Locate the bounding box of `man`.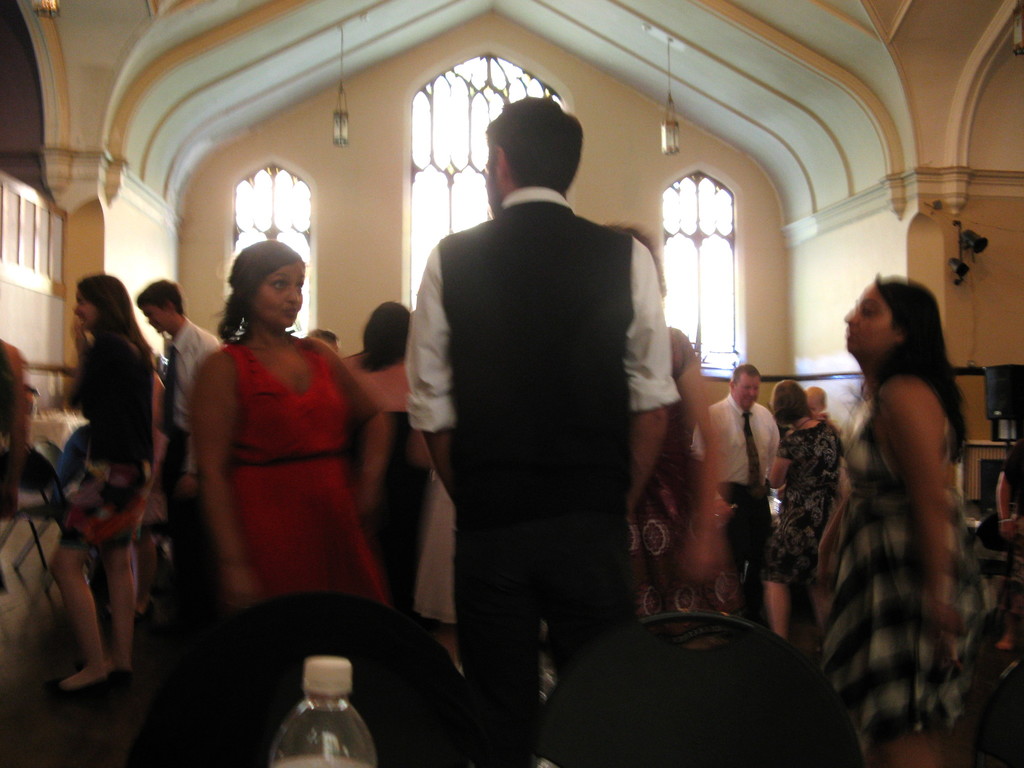
Bounding box: rect(136, 275, 222, 570).
